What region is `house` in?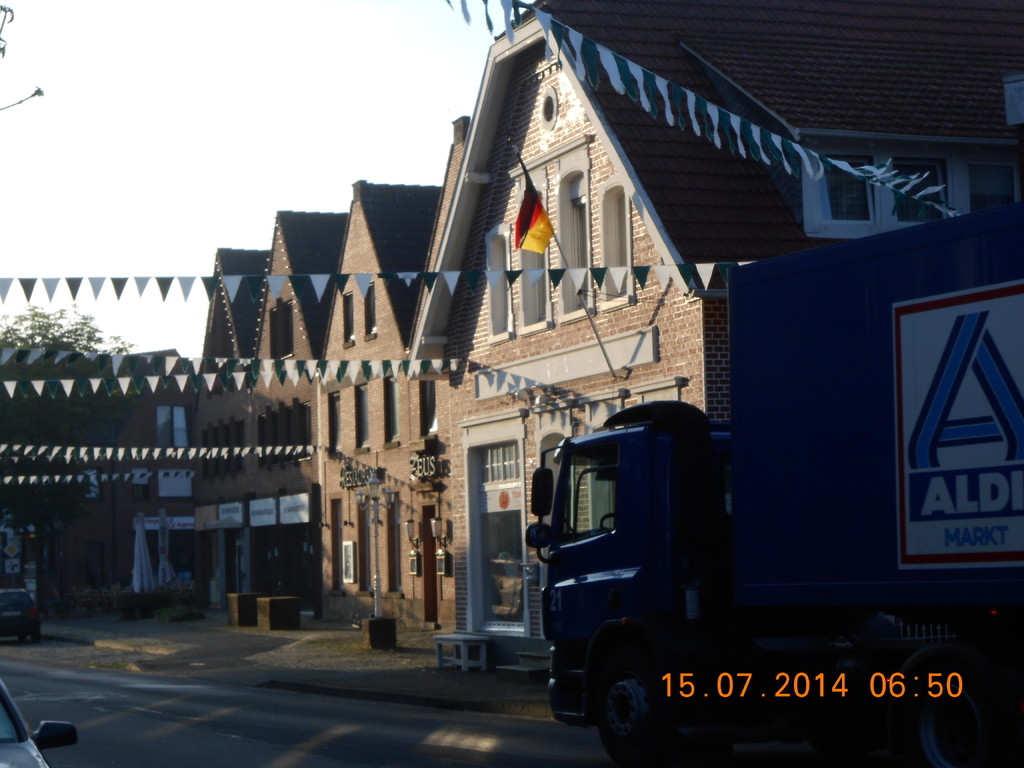
region(323, 183, 443, 622).
